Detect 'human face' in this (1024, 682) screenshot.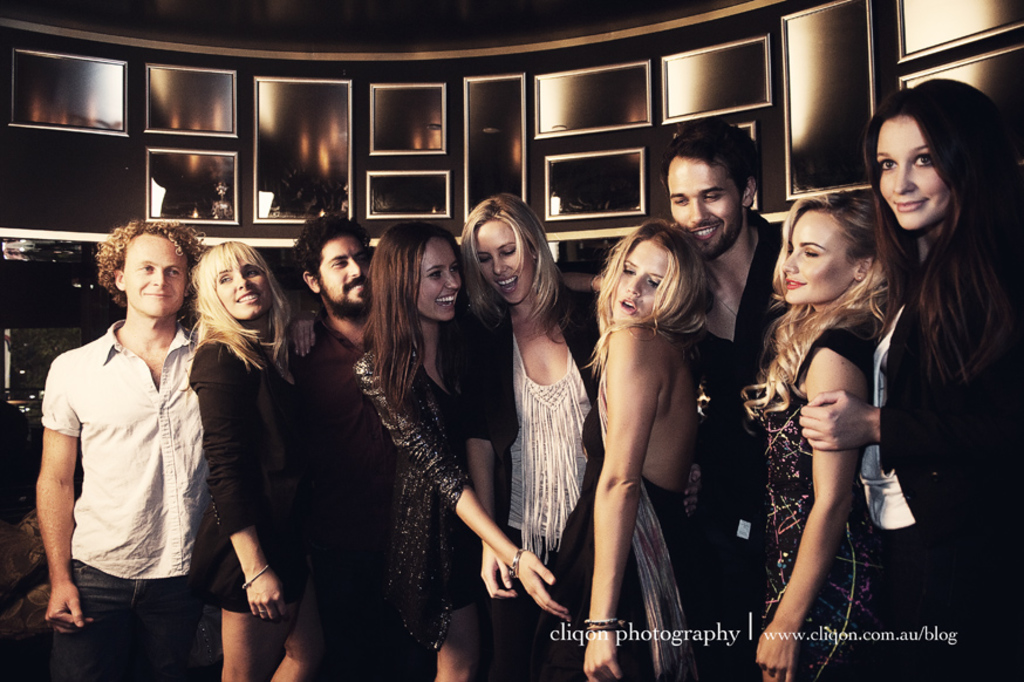
Detection: locate(610, 237, 662, 322).
